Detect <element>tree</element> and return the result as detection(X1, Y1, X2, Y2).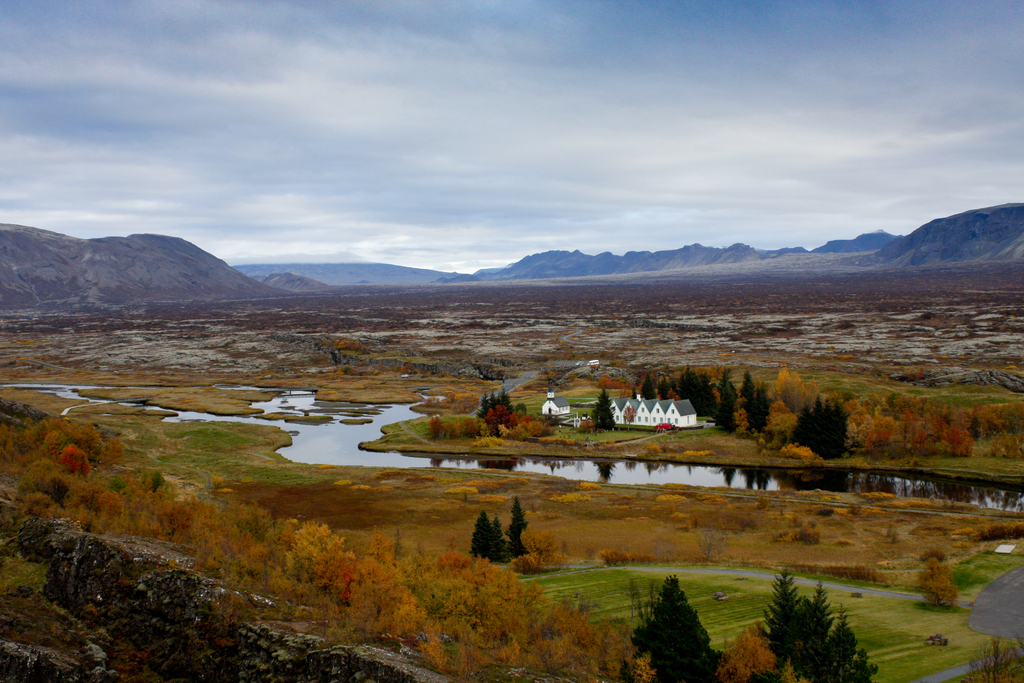
detection(763, 394, 792, 434).
